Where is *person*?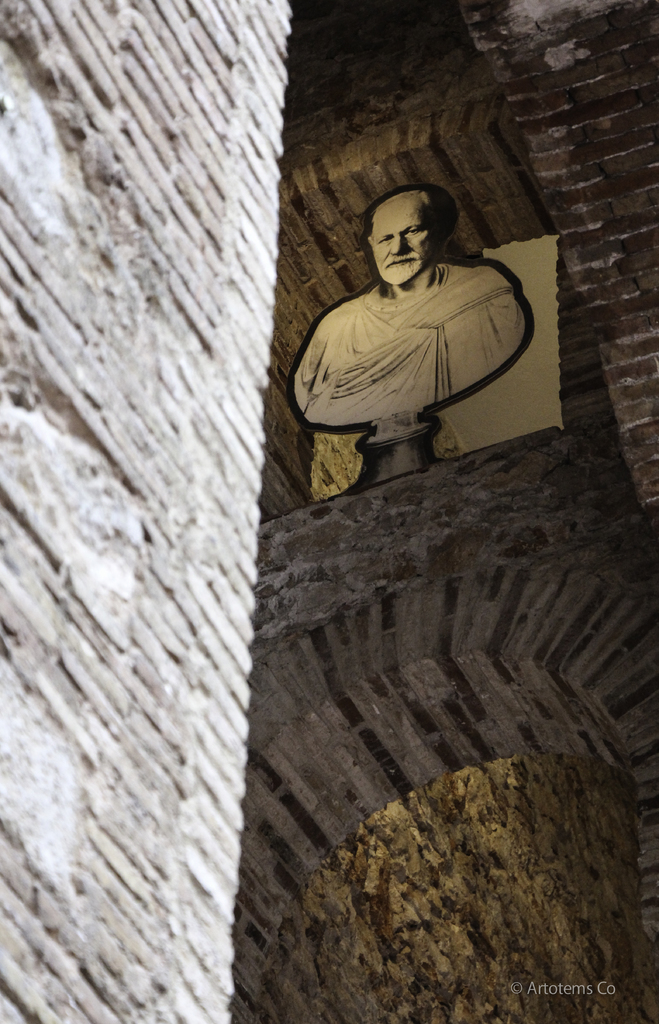
left=289, top=157, right=527, bottom=473.
